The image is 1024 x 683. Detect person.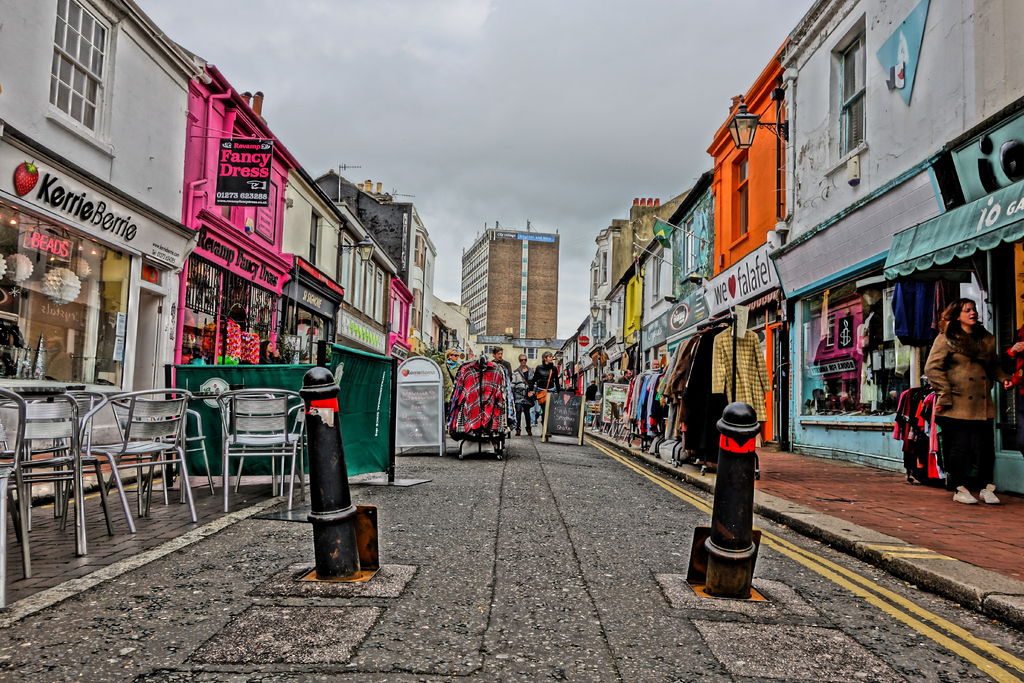
Detection: [x1=930, y1=296, x2=1020, y2=506].
